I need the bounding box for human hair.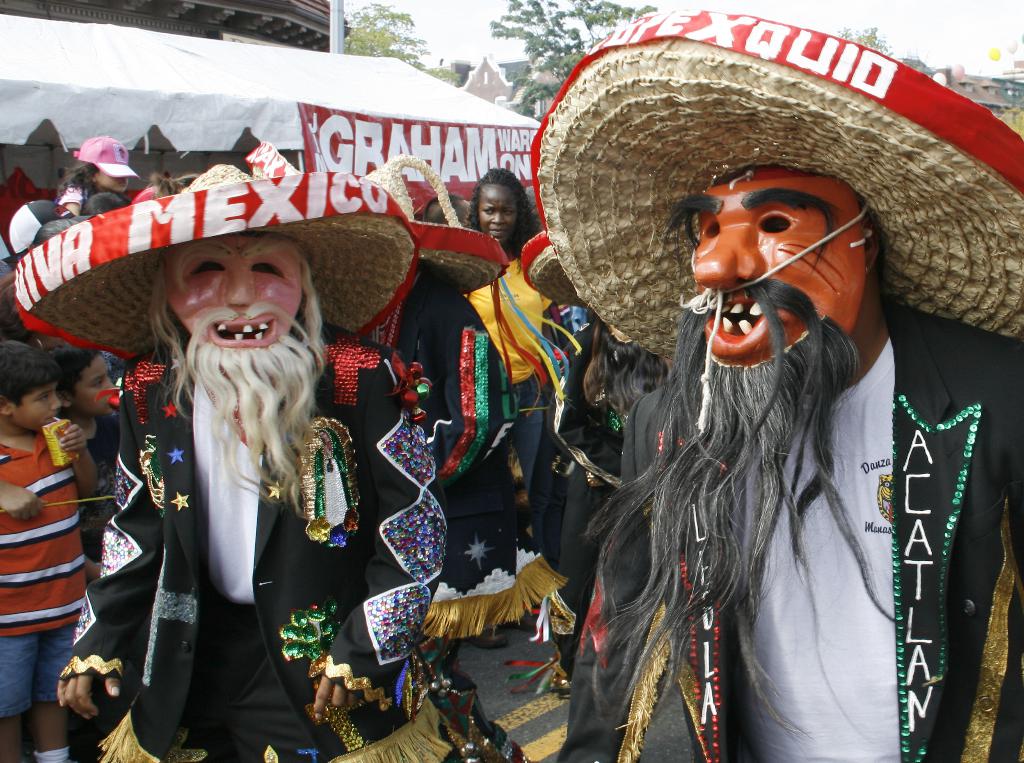
Here it is: 141/225/330/423.
